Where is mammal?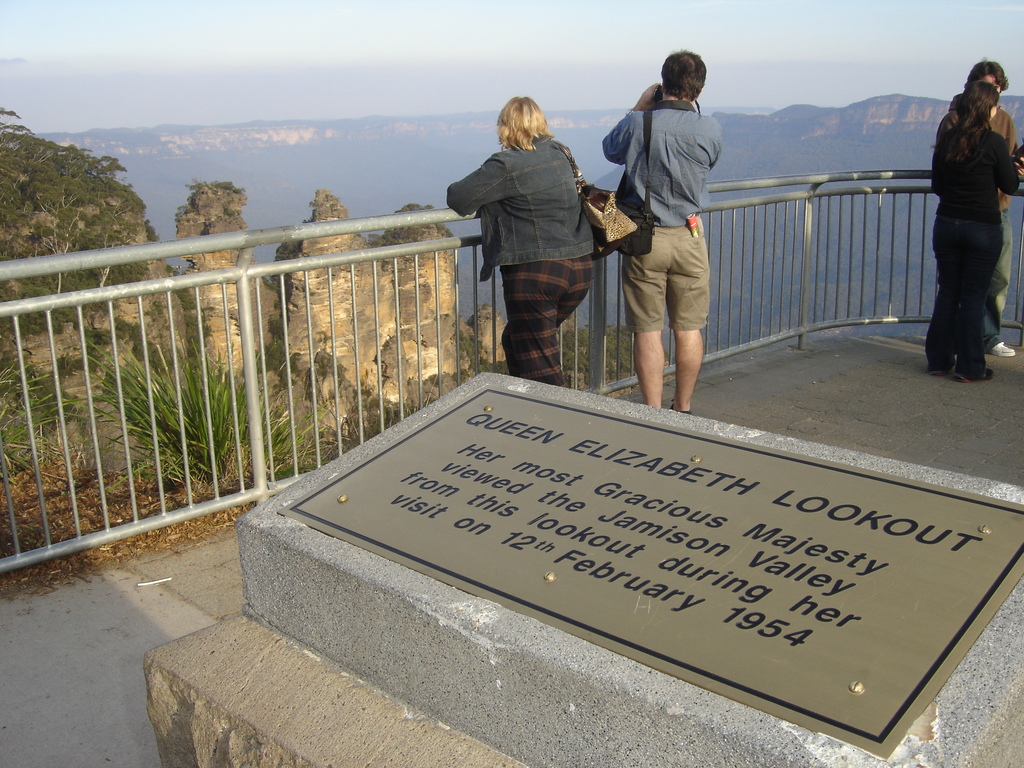
(602,45,724,410).
